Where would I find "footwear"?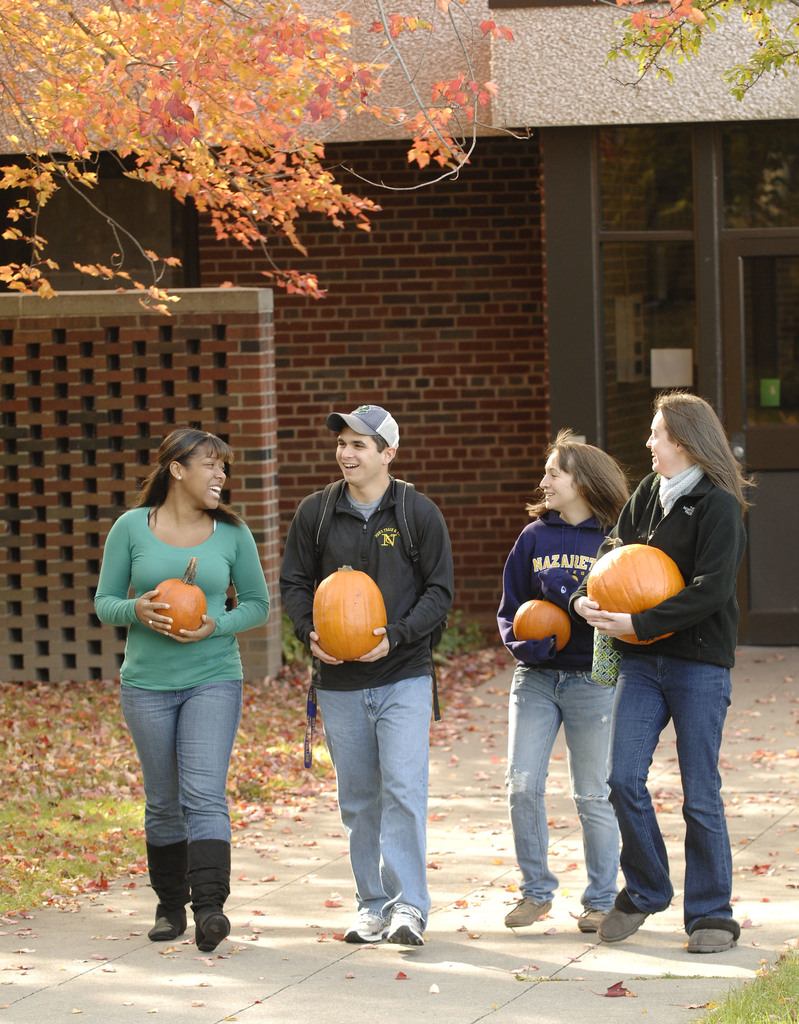
At Rect(501, 892, 557, 930).
